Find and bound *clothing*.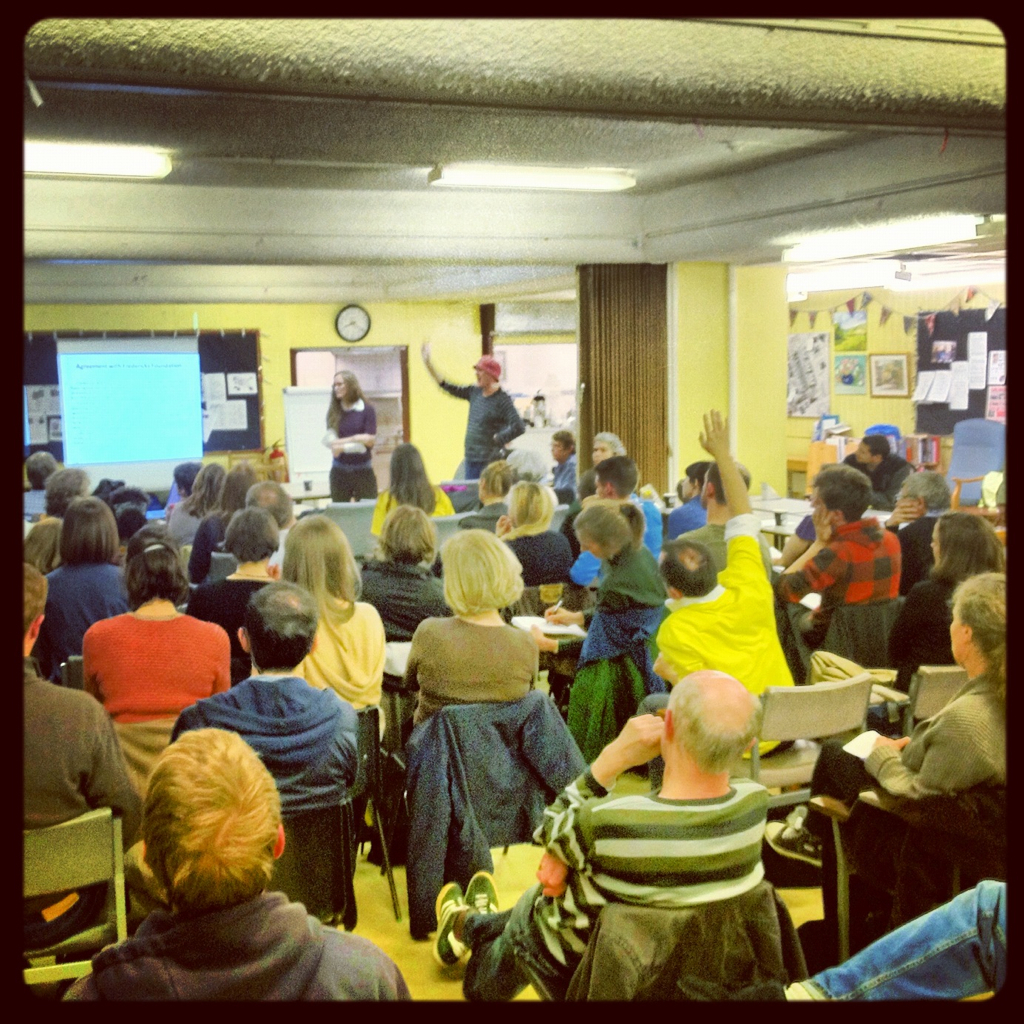
Bound: select_region(48, 553, 165, 668).
